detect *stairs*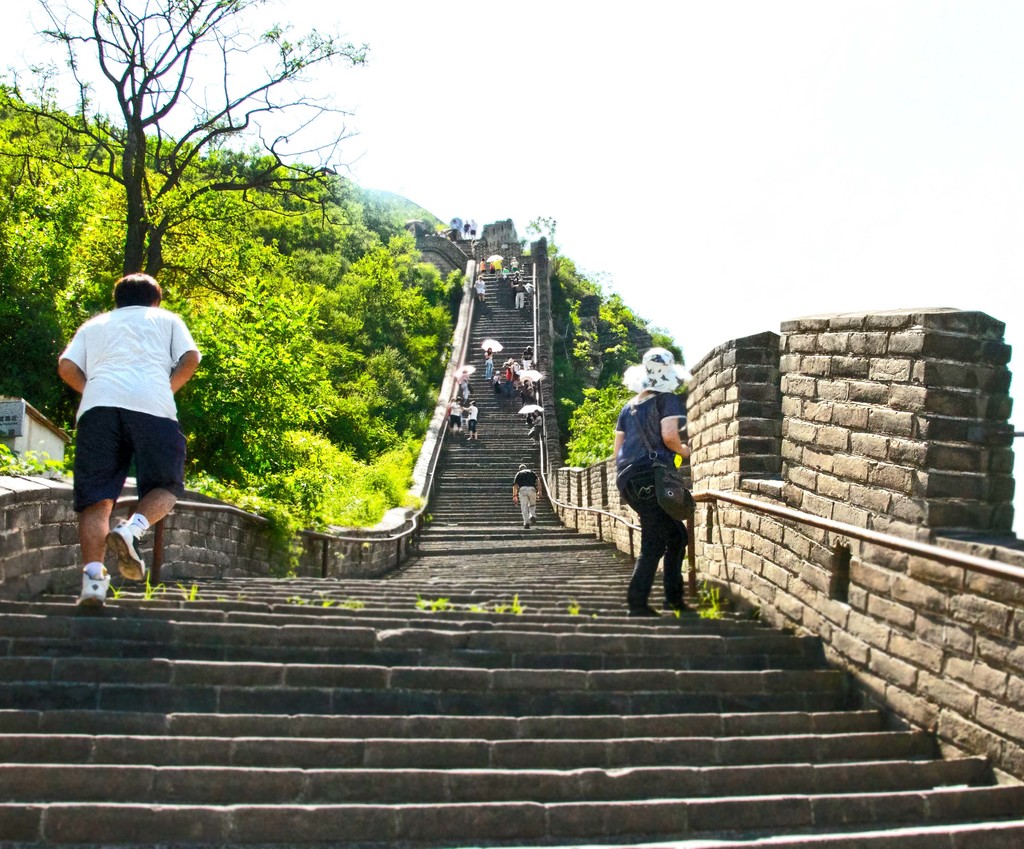
crop(0, 272, 1023, 848)
